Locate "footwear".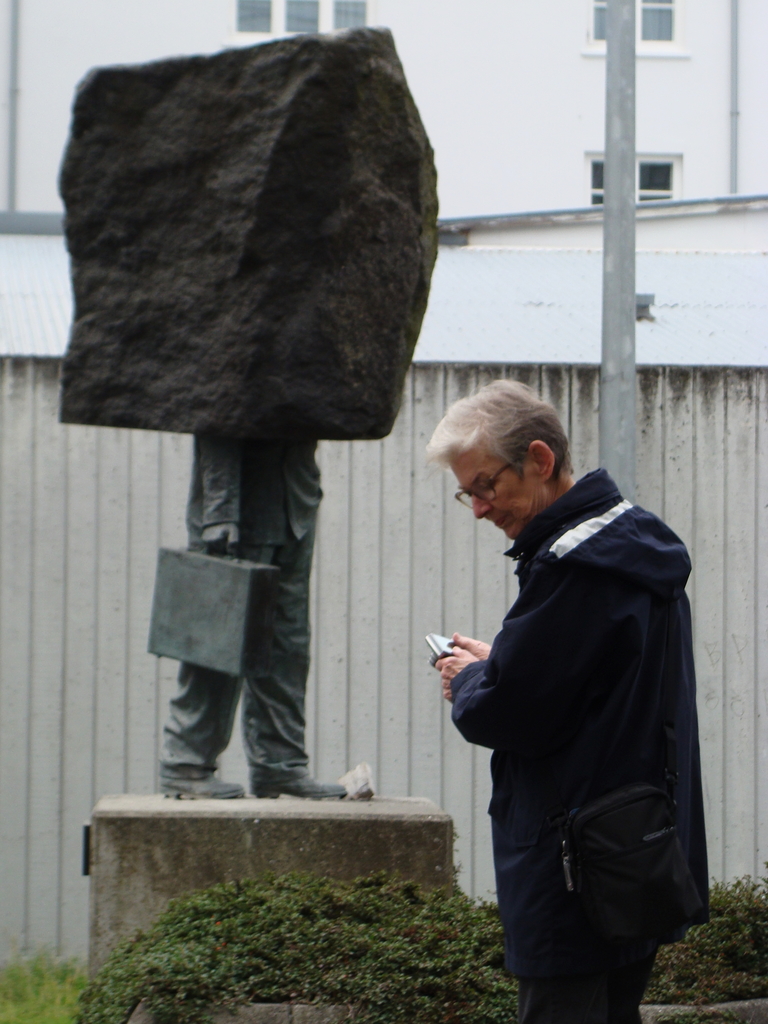
Bounding box: {"left": 155, "top": 778, "right": 244, "bottom": 801}.
